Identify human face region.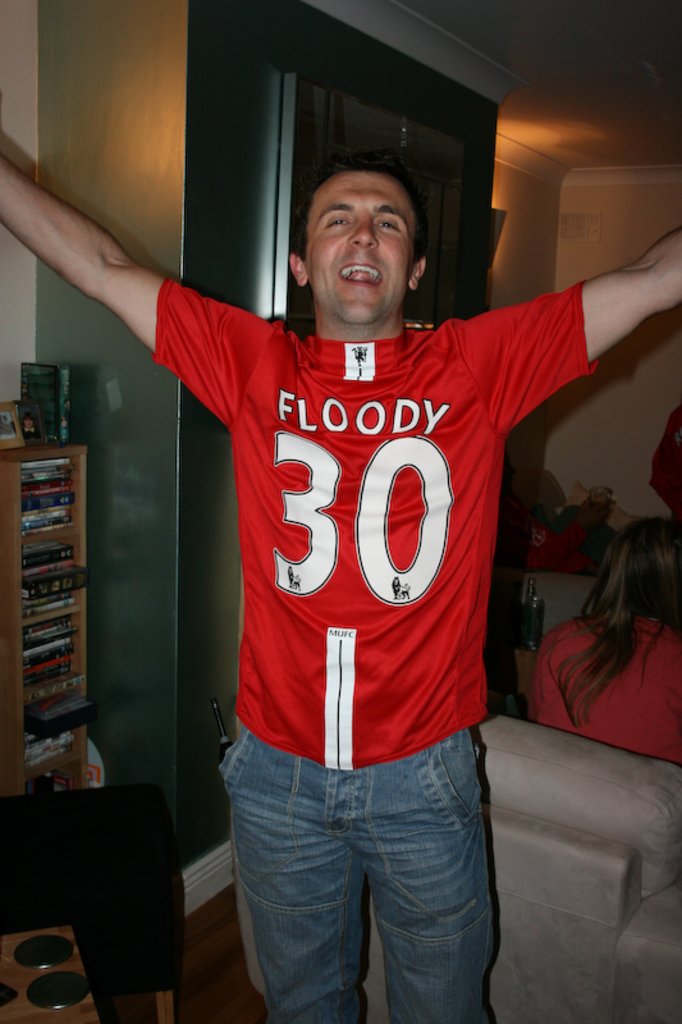
Region: [x1=303, y1=172, x2=420, y2=329].
